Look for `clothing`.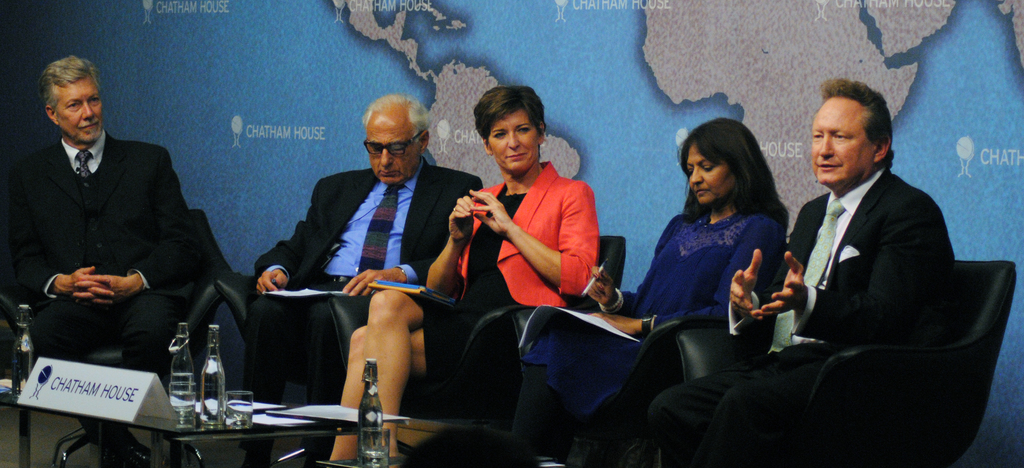
Found: 245:167:480:396.
